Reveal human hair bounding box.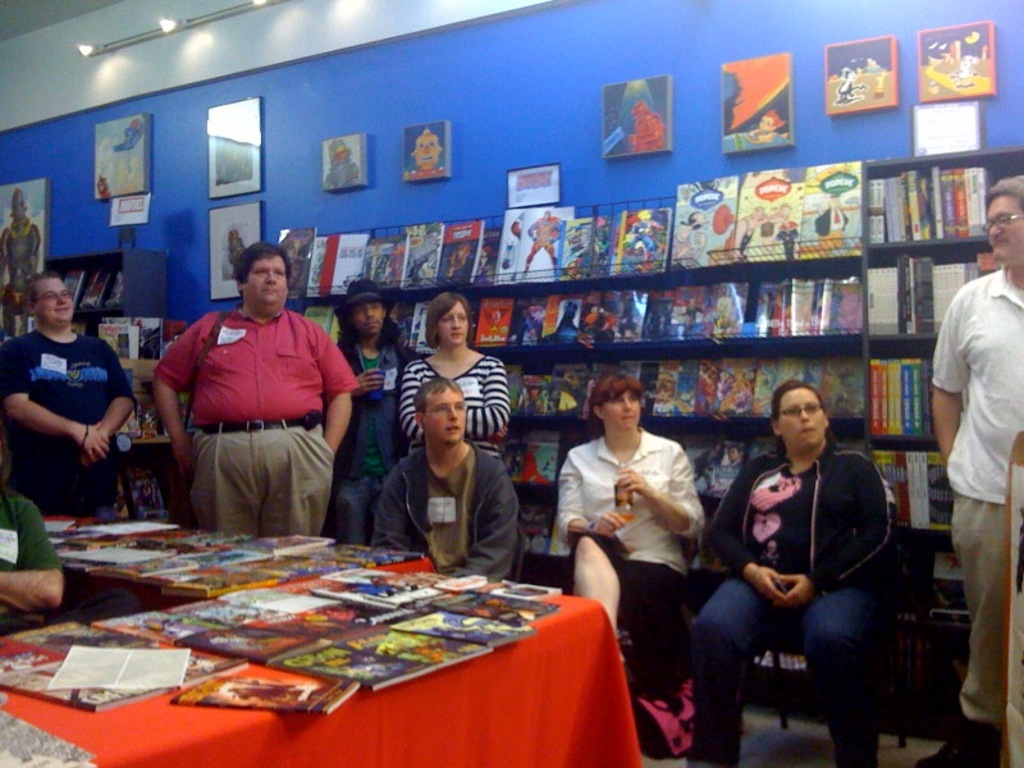
Revealed: <bbox>982, 174, 1023, 211</bbox>.
